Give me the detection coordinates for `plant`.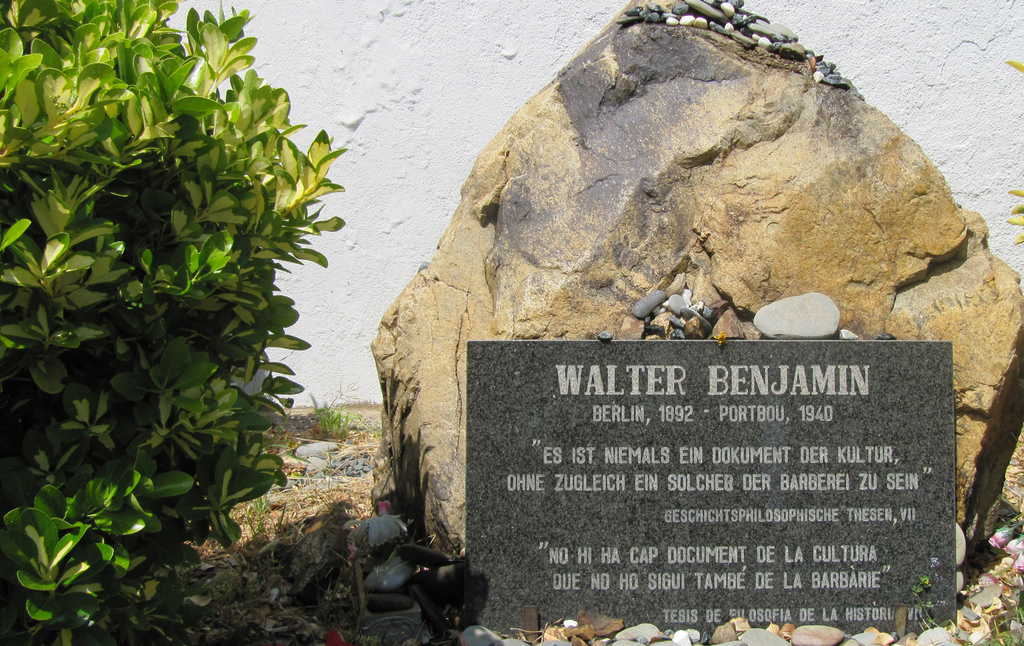
box=[309, 402, 355, 438].
